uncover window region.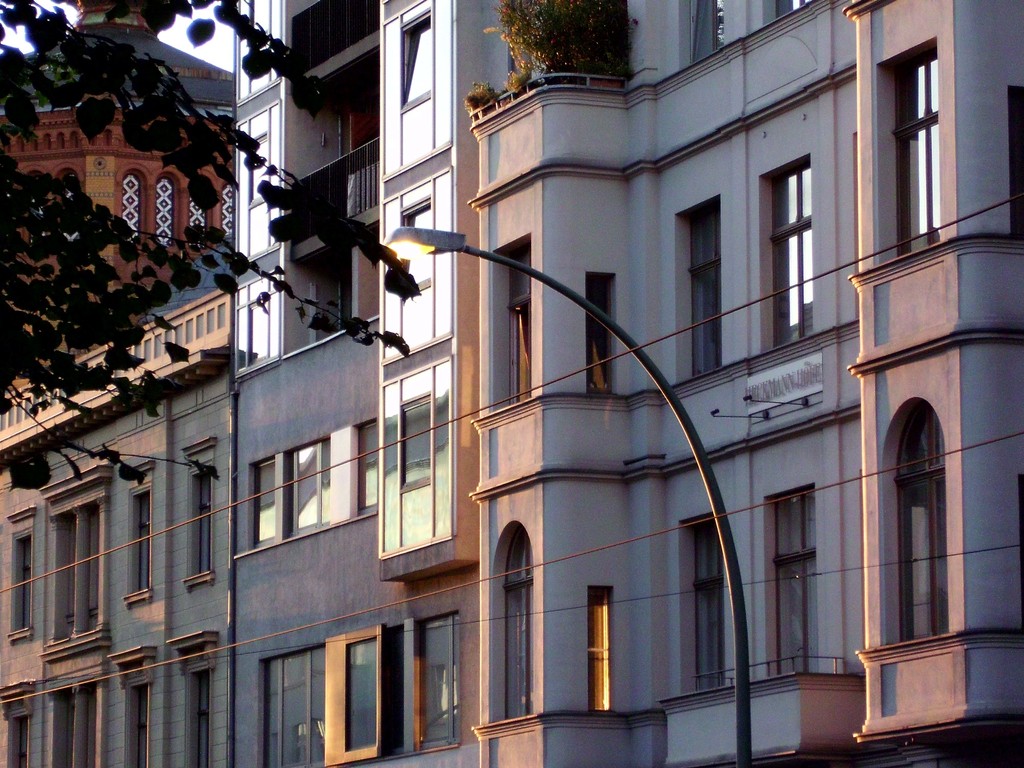
Uncovered: 404:9:436:161.
